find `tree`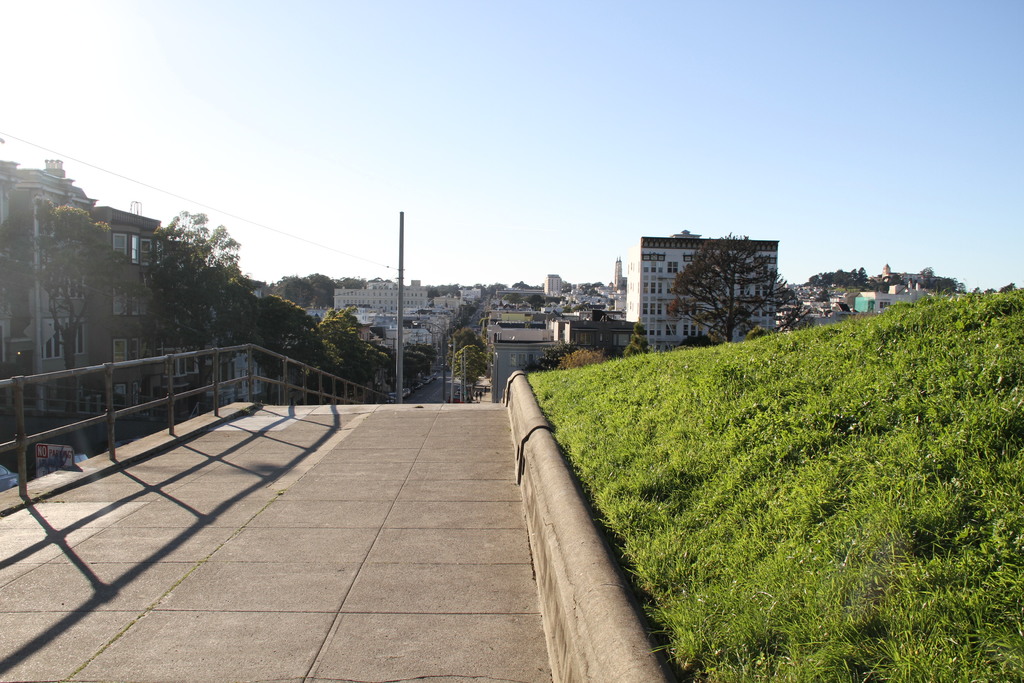
[x1=457, y1=300, x2=476, y2=318]
